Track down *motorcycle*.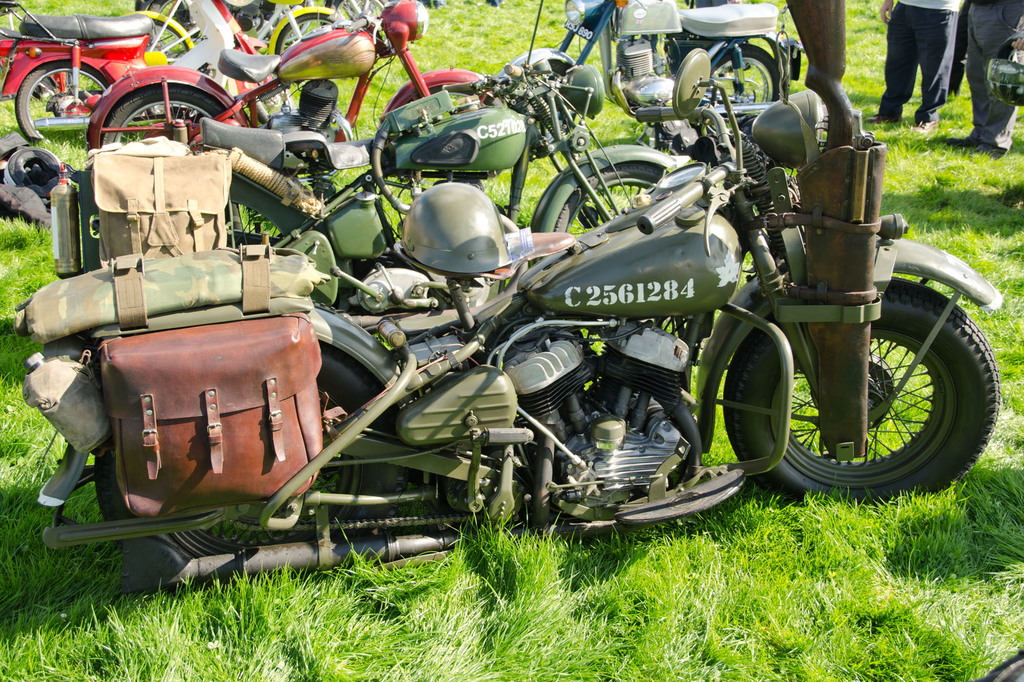
Tracked to locate(0, 39, 1003, 603).
